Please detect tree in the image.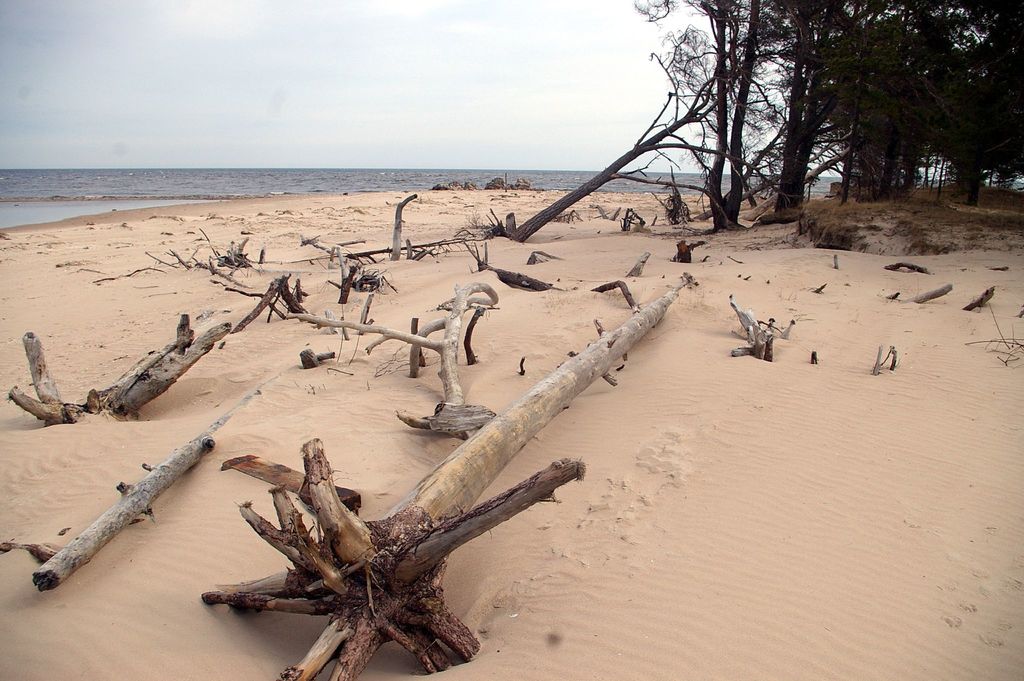
915:0:1023:209.
